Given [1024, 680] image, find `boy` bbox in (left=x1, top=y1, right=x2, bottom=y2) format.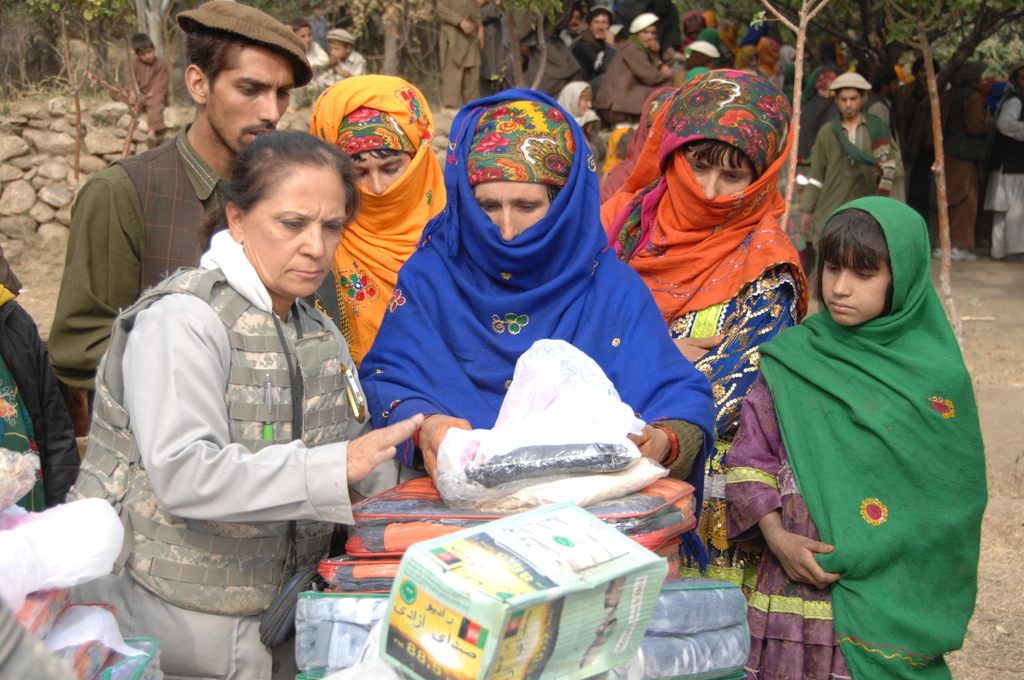
(left=108, top=29, right=171, bottom=145).
